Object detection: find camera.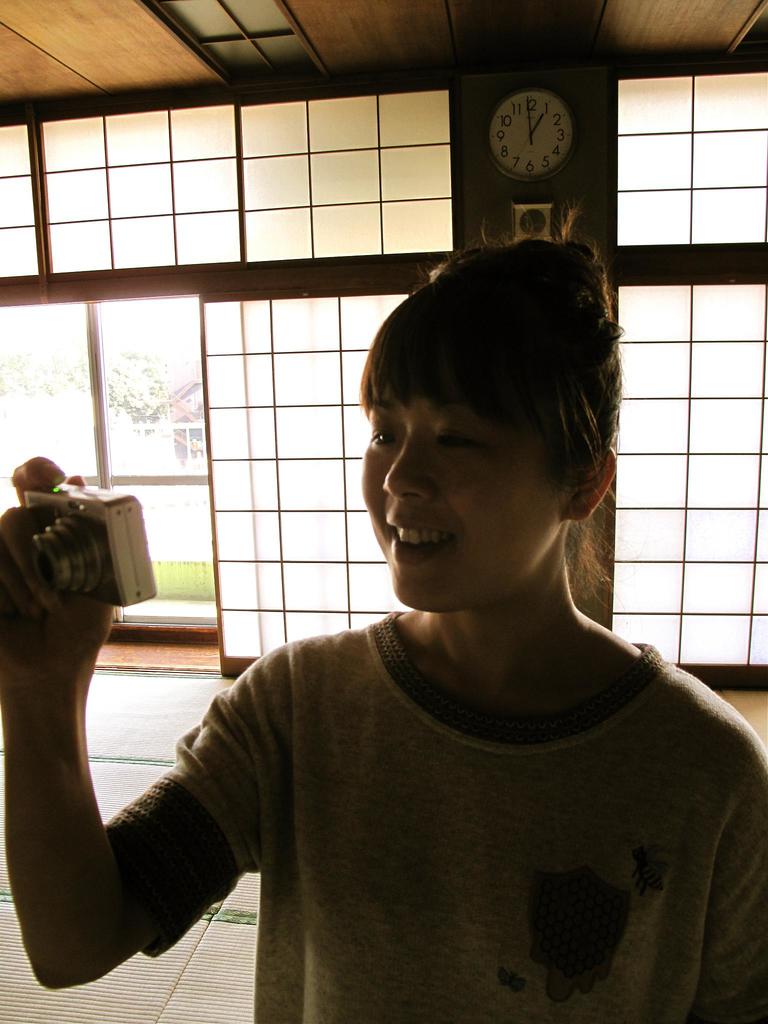
(x1=4, y1=481, x2=148, y2=622).
